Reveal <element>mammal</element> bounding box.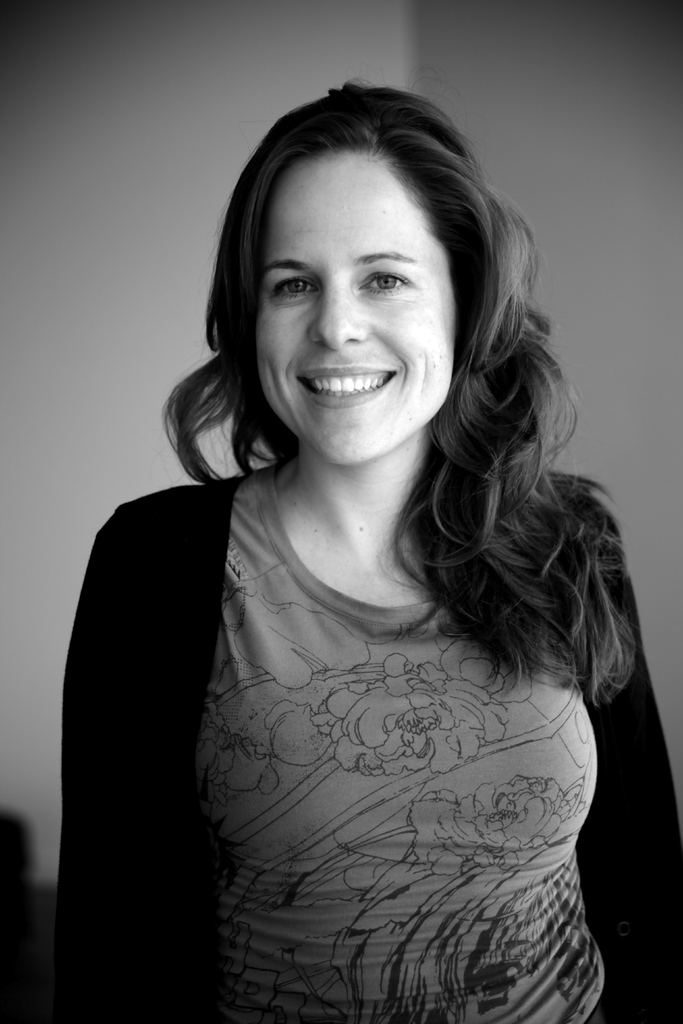
Revealed: <region>28, 90, 682, 1023</region>.
